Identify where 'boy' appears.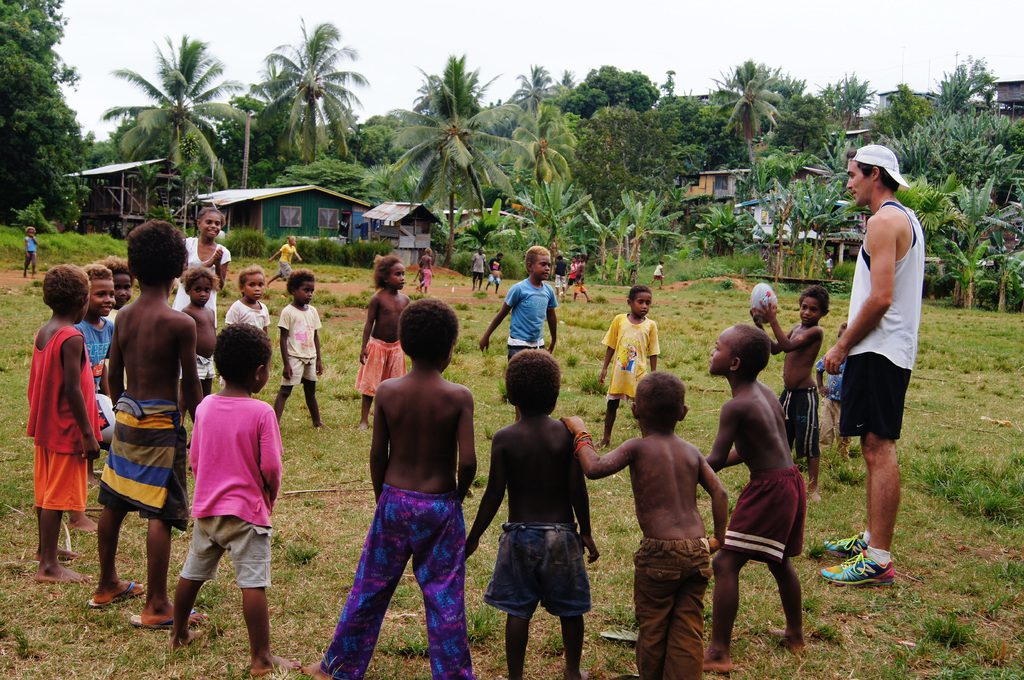
Appears at 699/322/813/668.
